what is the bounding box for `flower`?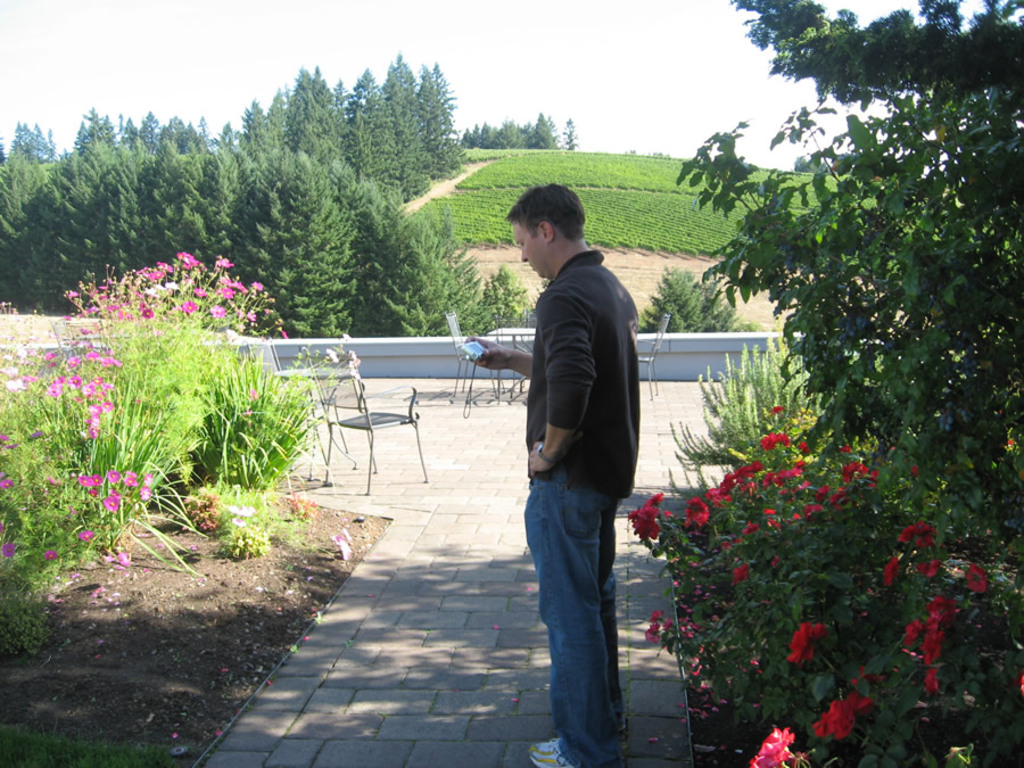
[left=124, top=470, right=139, bottom=477].
